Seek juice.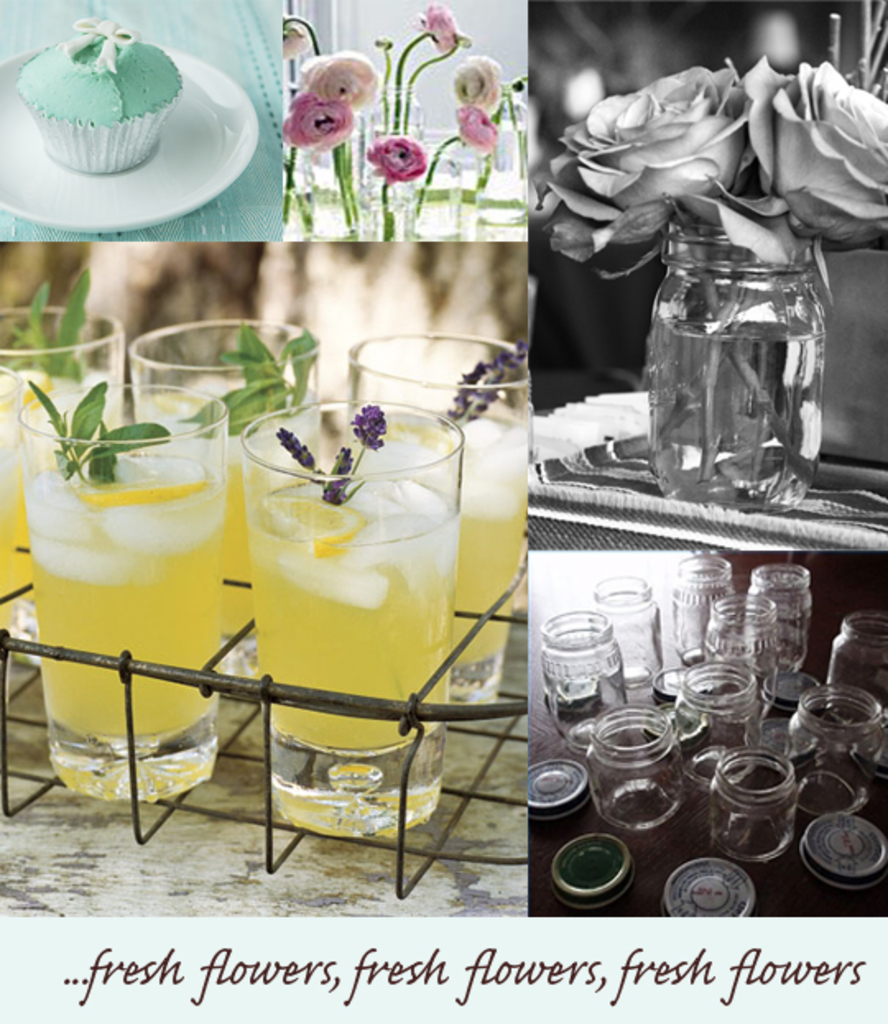
[x1=136, y1=367, x2=322, y2=638].
